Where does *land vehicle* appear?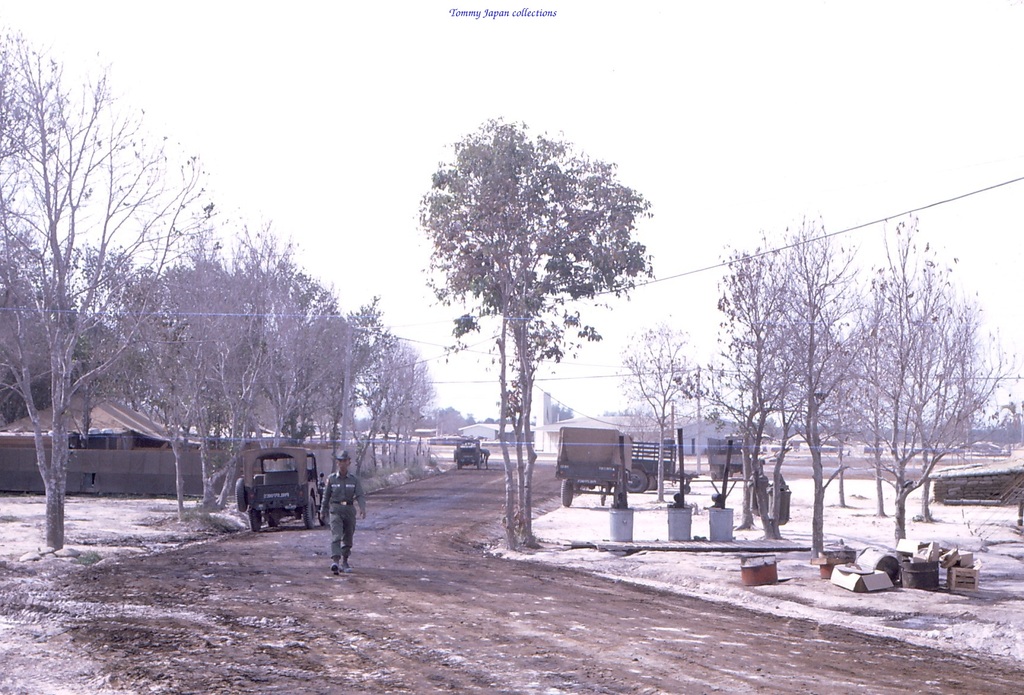
Appears at 624,441,678,490.
